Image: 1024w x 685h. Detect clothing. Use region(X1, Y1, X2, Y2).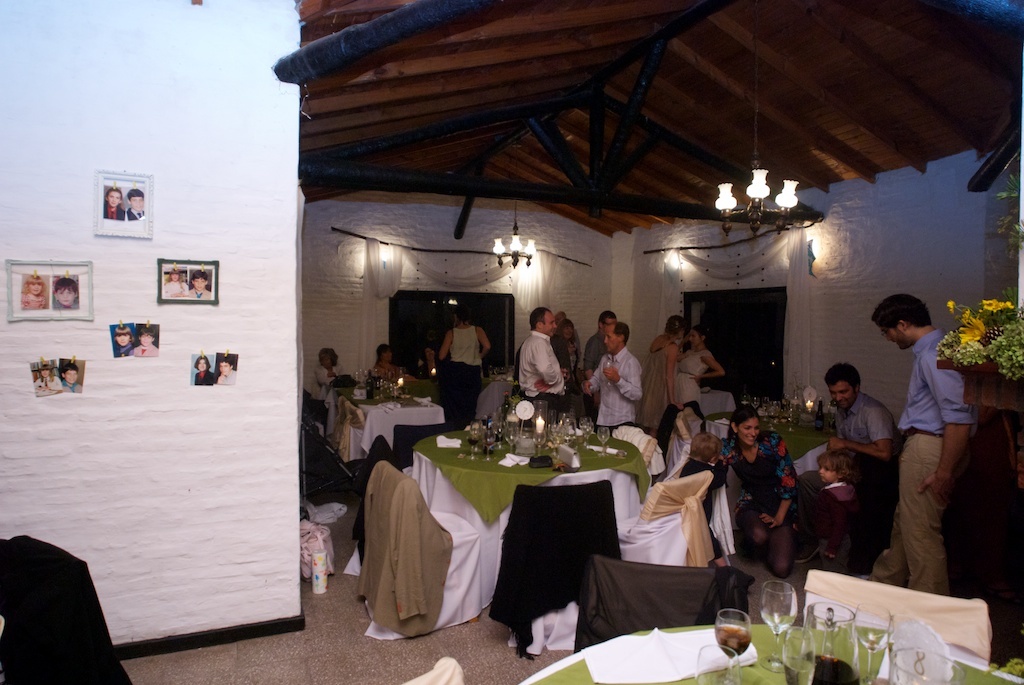
region(449, 327, 481, 360).
